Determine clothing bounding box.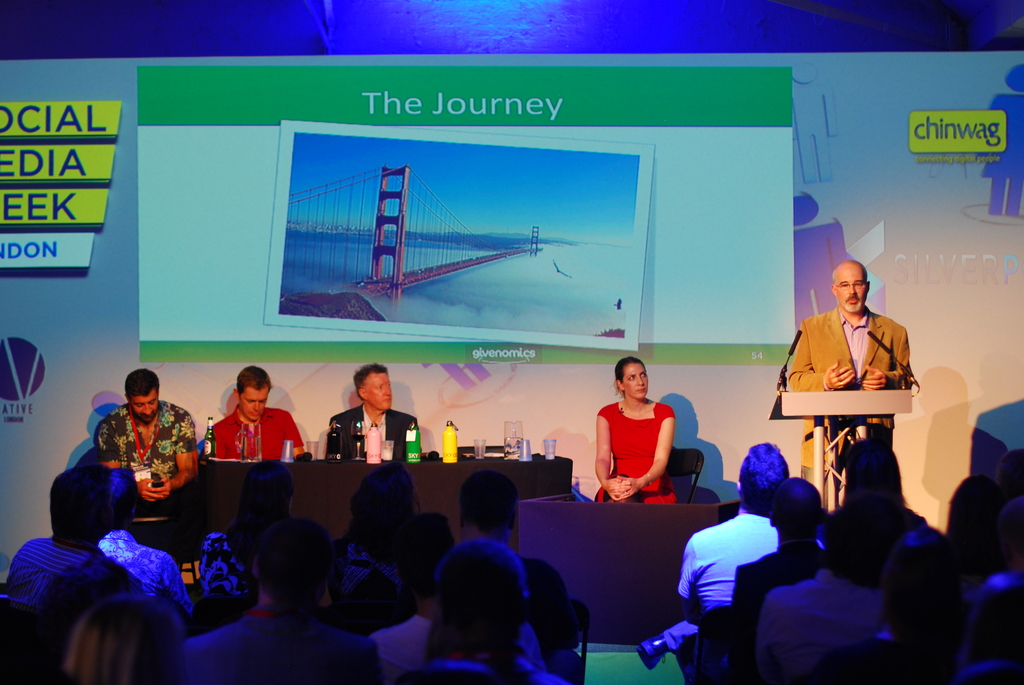
Determined: Rect(5, 534, 134, 610).
